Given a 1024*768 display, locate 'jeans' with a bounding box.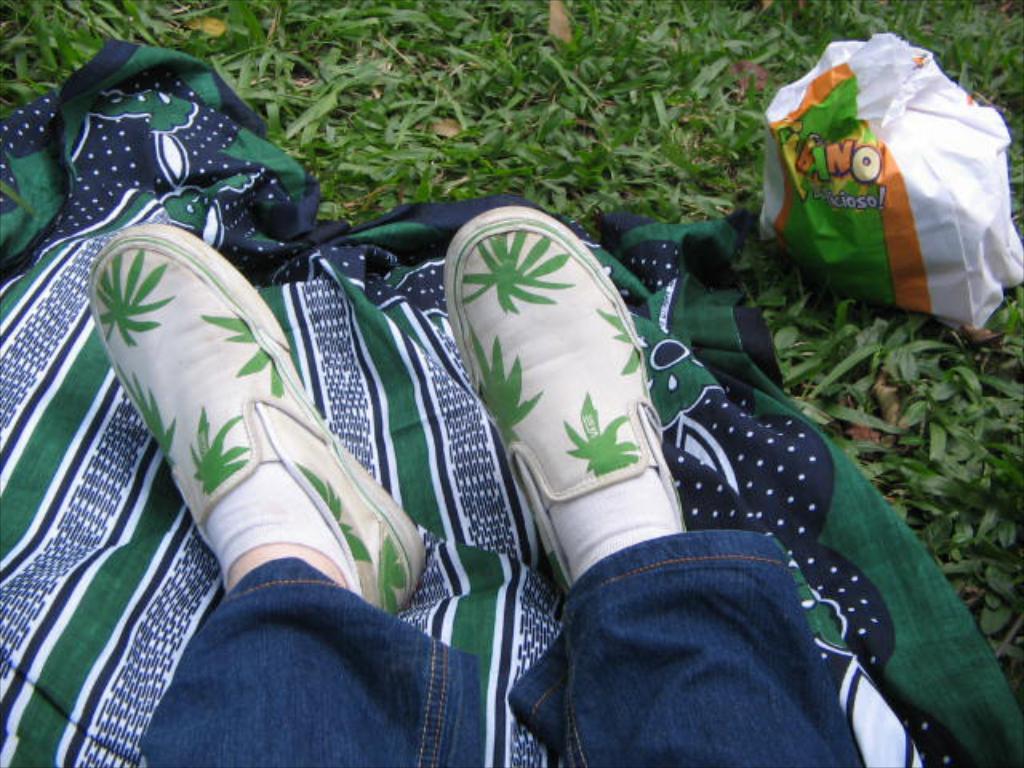
Located: bbox(134, 531, 862, 766).
